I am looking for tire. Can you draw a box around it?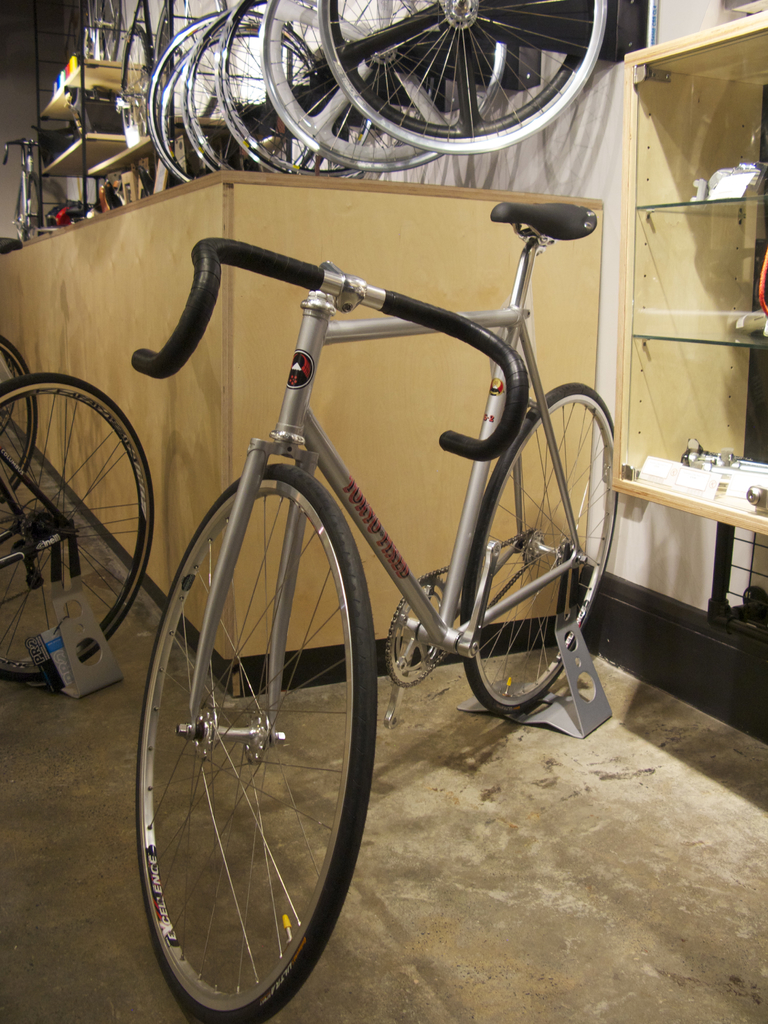
Sure, the bounding box is pyautogui.locateOnScreen(0, 326, 44, 511).
